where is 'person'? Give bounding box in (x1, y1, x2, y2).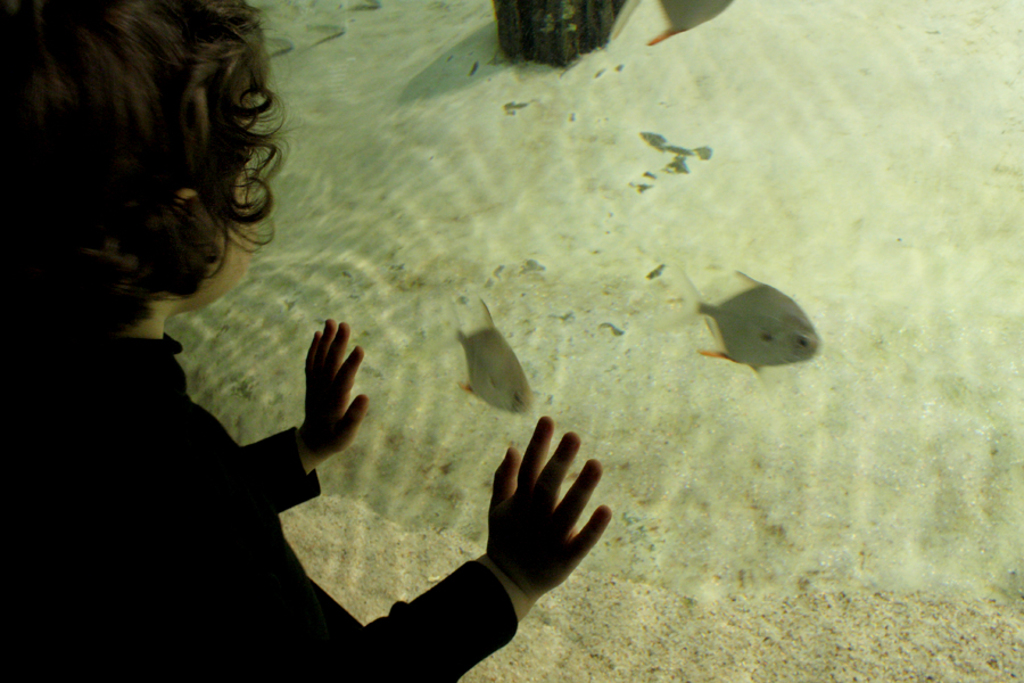
(0, 0, 616, 682).
